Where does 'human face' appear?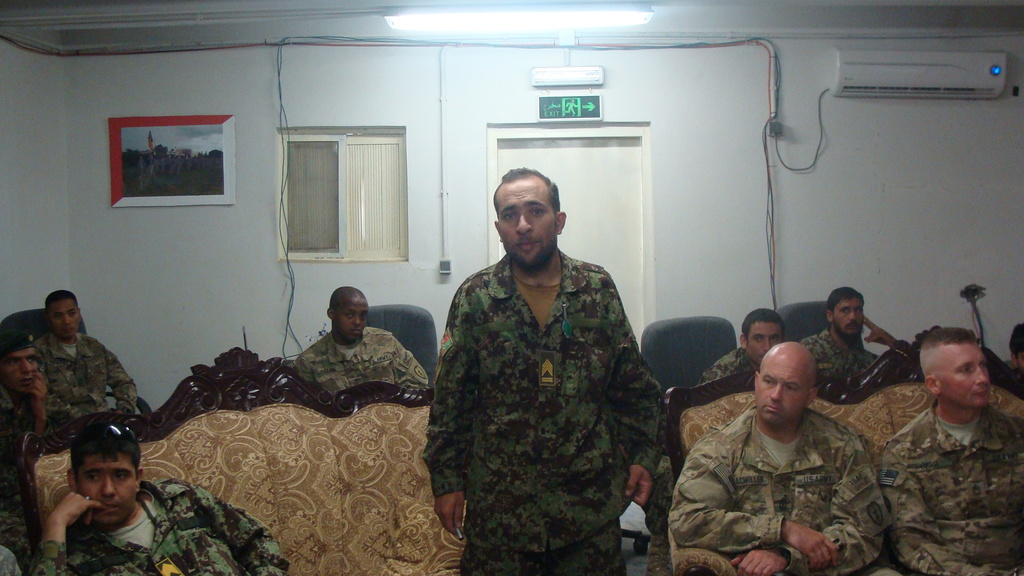
Appears at rect(76, 458, 136, 526).
